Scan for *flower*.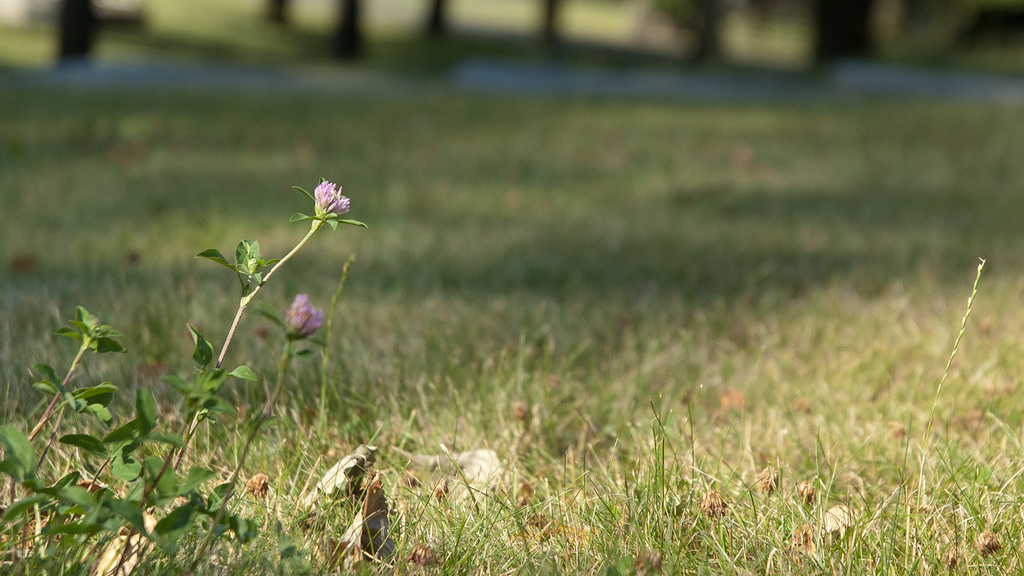
Scan result: detection(312, 178, 355, 223).
